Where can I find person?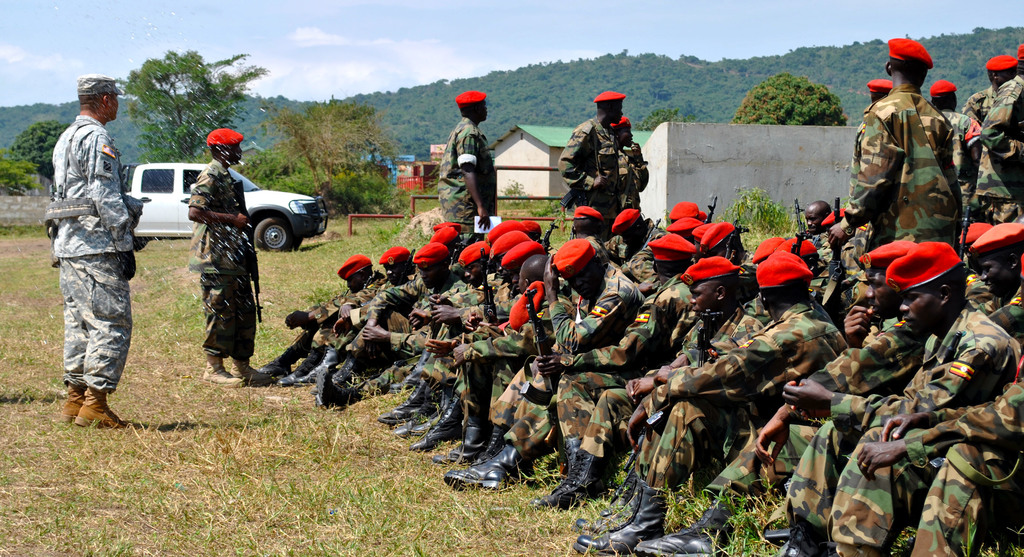
You can find it at region(440, 87, 508, 243).
